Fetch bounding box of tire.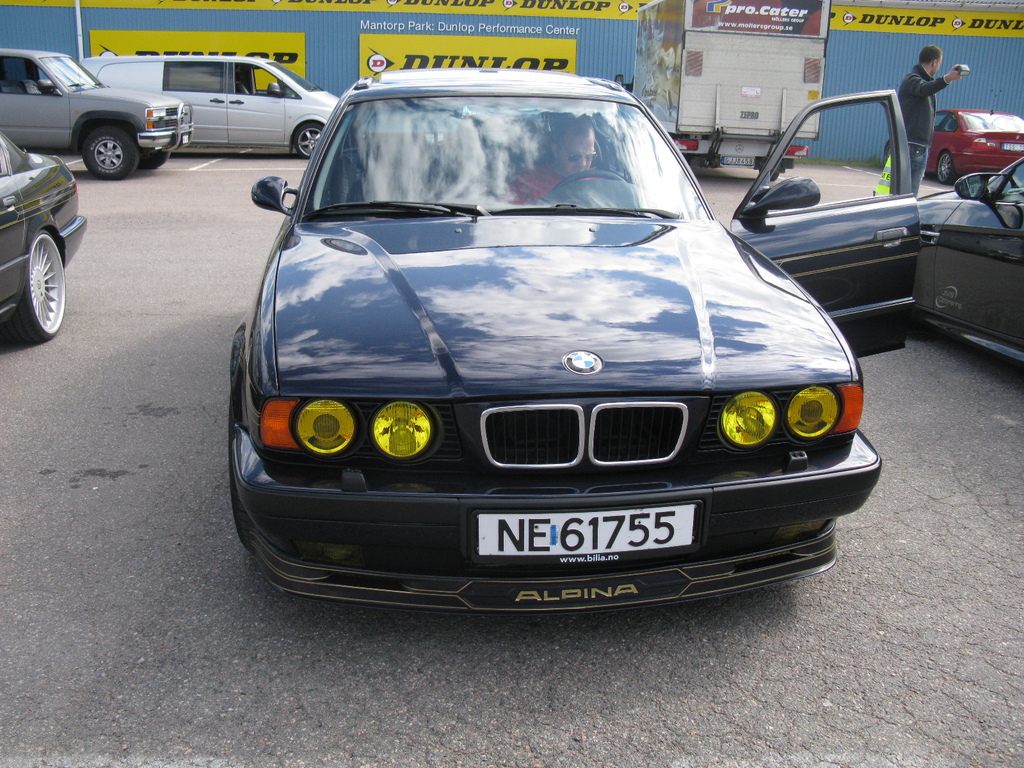
Bbox: bbox=[137, 146, 169, 170].
